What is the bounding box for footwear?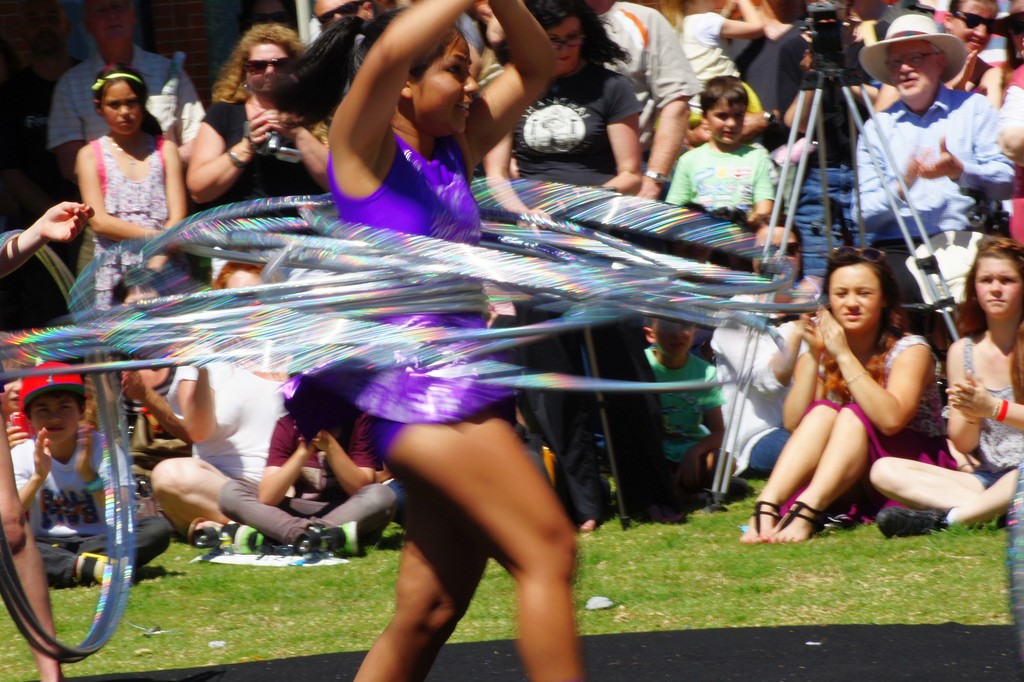
[left=880, top=504, right=943, bottom=535].
